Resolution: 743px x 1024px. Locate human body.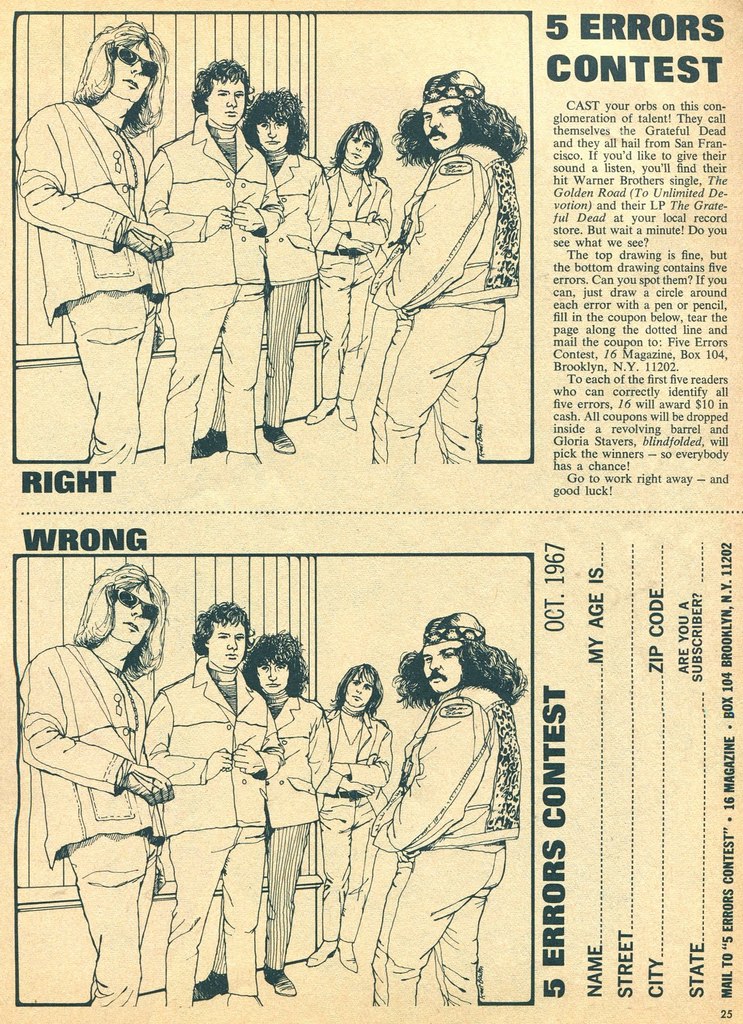
box(17, 19, 173, 467).
